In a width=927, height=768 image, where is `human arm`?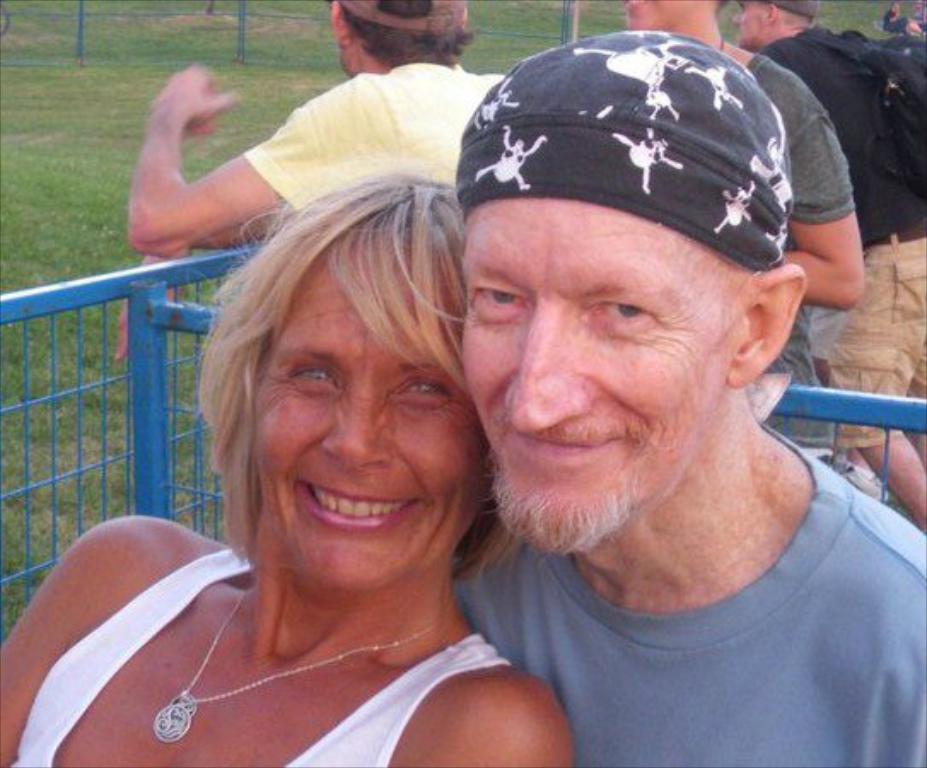
box=[843, 517, 925, 766].
